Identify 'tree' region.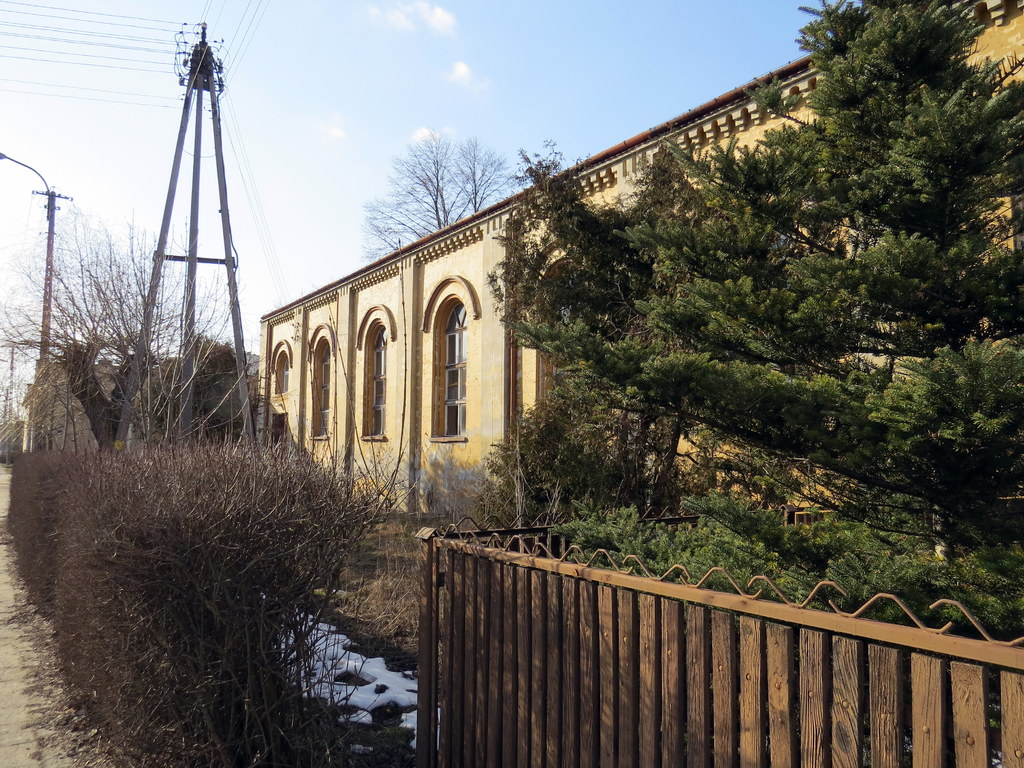
Region: {"x1": 492, "y1": 6, "x2": 1023, "y2": 611}.
